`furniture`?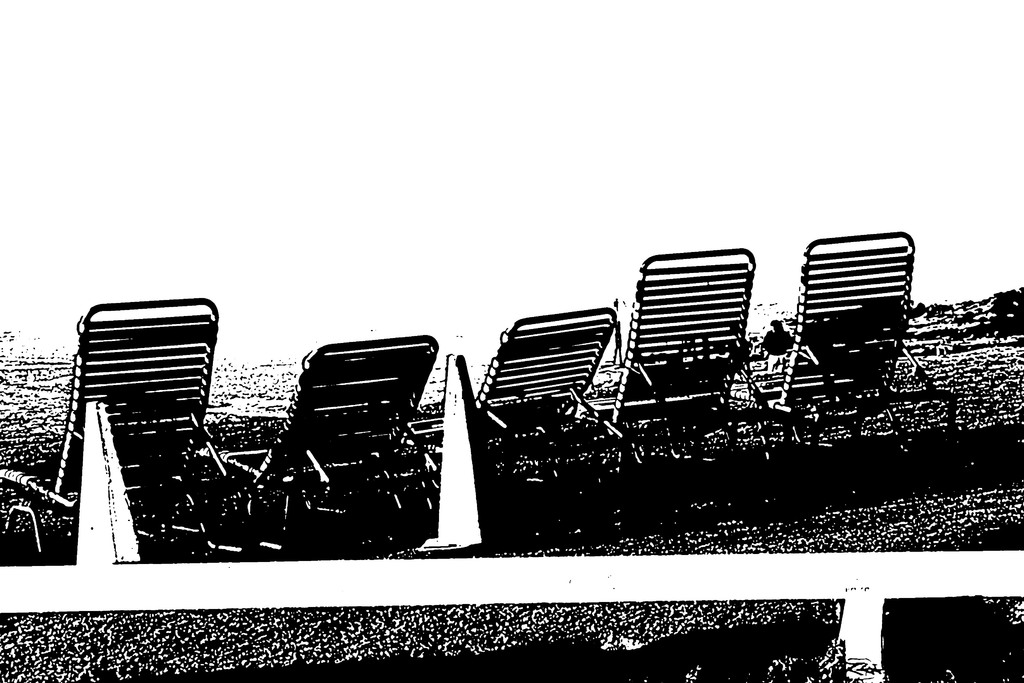
region(168, 336, 436, 551)
